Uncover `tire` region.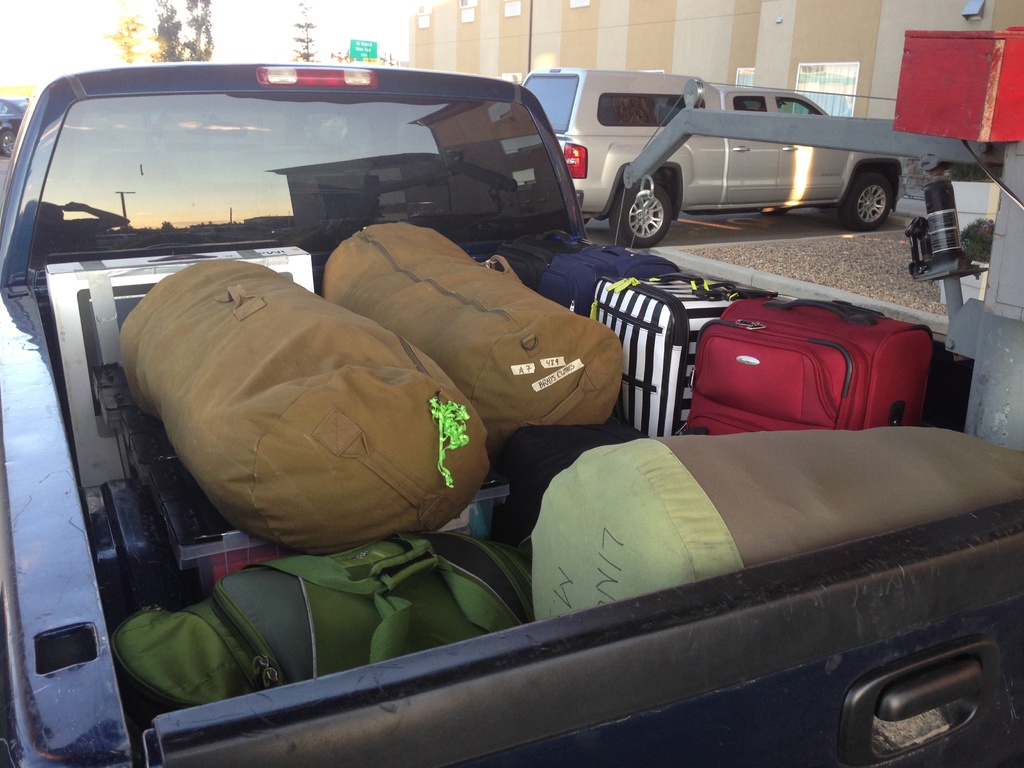
Uncovered: rect(761, 205, 791, 214).
